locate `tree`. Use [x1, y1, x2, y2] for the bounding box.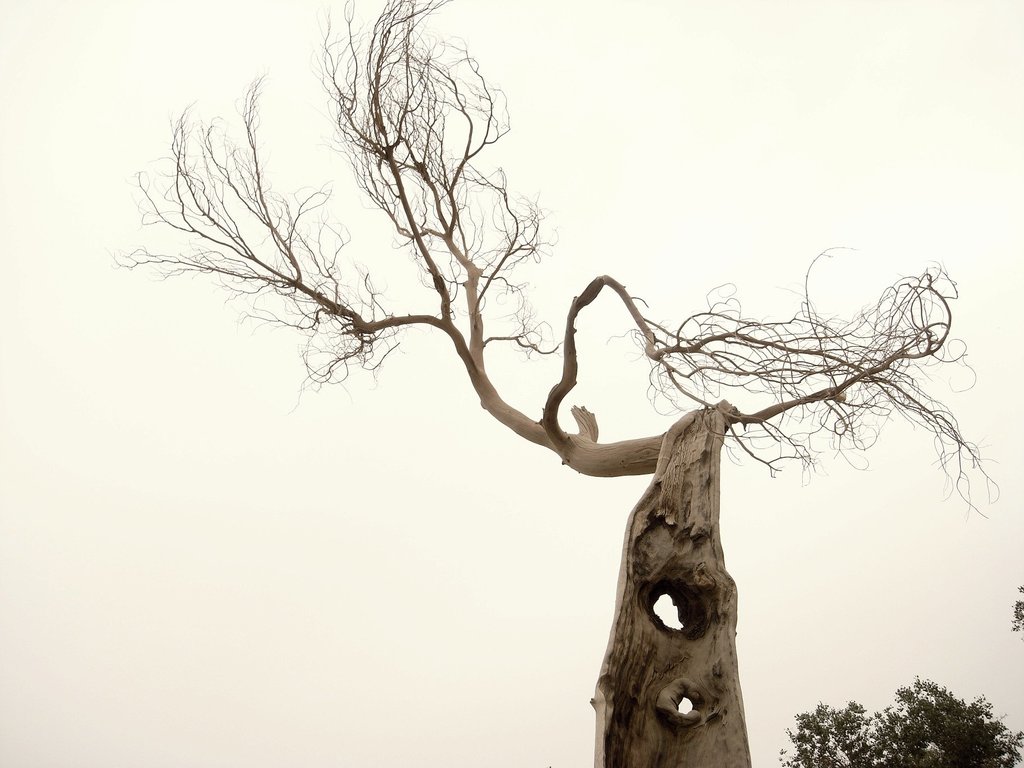
[1012, 576, 1023, 638].
